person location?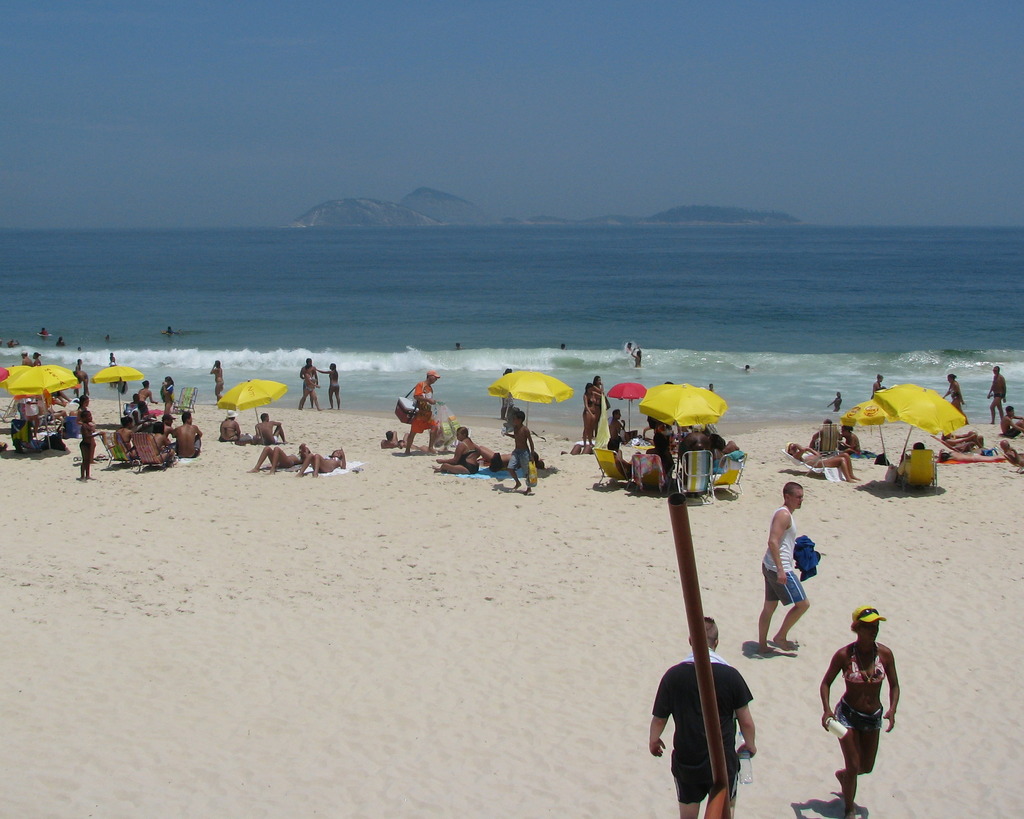
72:365:89:394
